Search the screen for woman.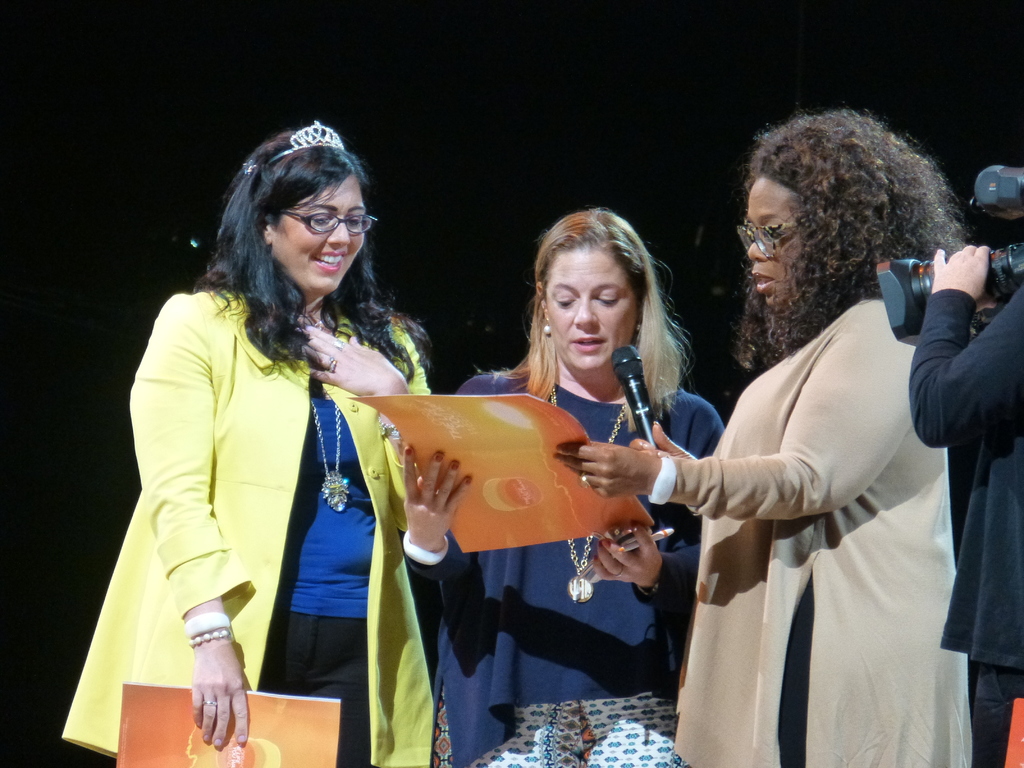
Found at left=60, top=117, right=432, bottom=767.
